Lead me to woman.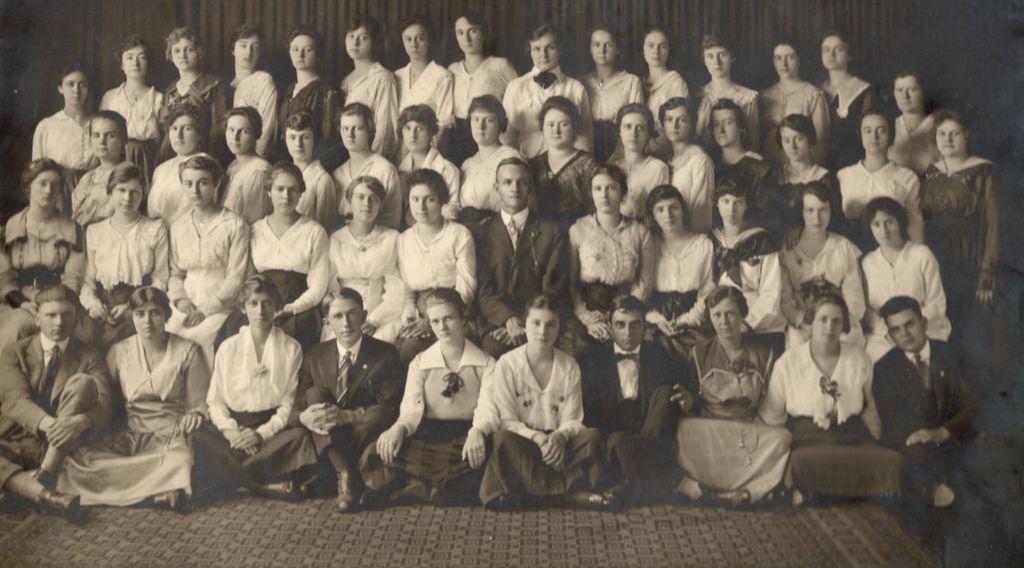
Lead to left=636, top=178, right=719, bottom=360.
